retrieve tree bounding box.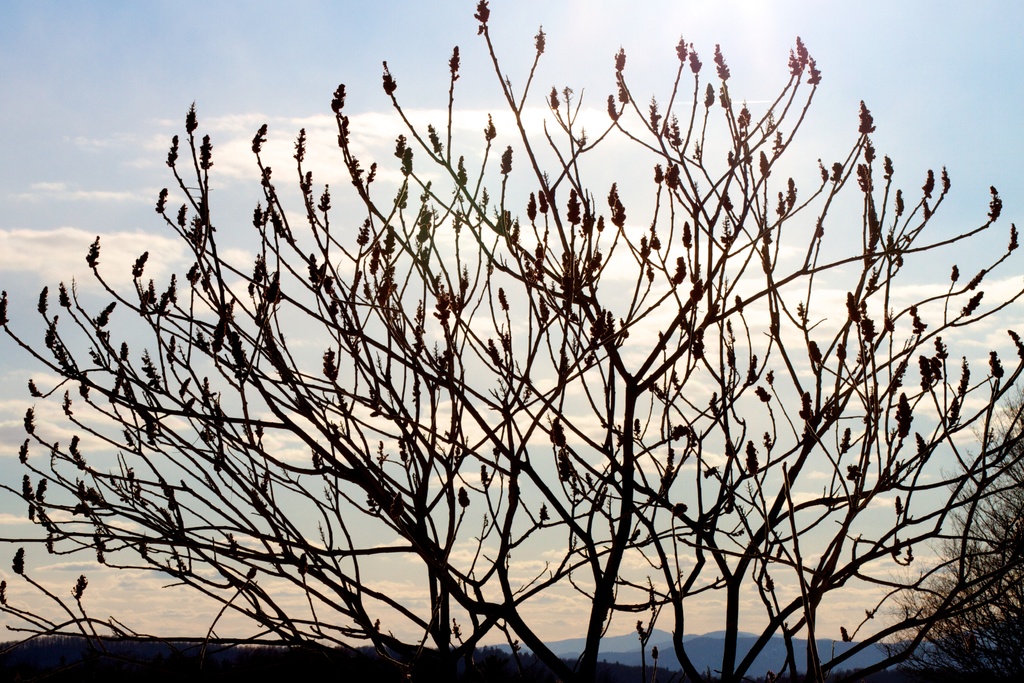
Bounding box: (0,1,1018,680).
